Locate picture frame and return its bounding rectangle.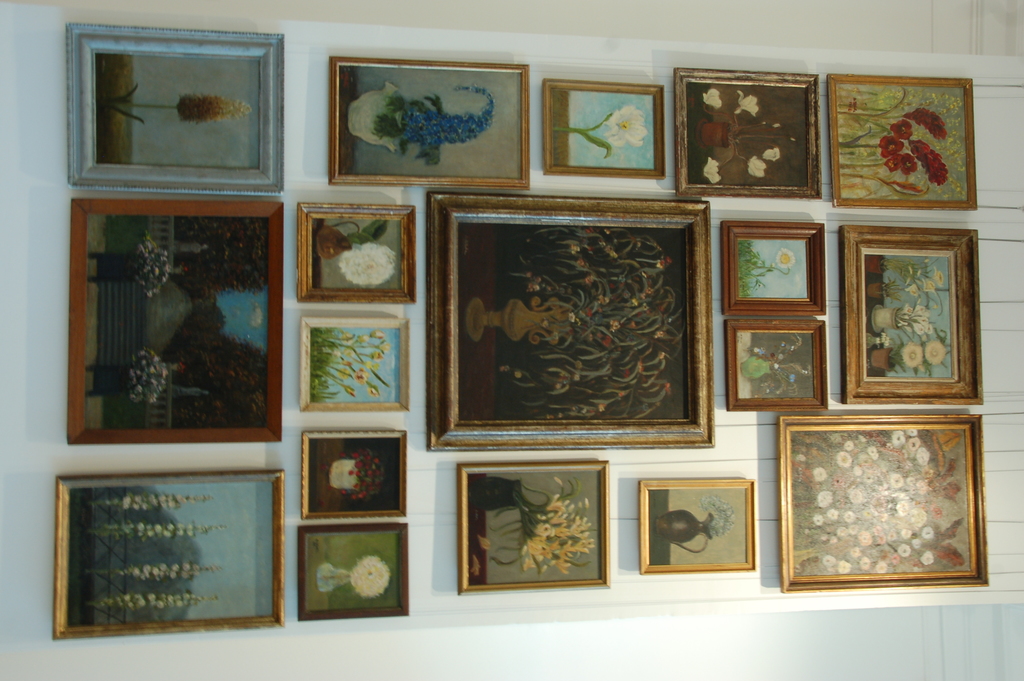
x1=779 y1=416 x2=989 y2=592.
